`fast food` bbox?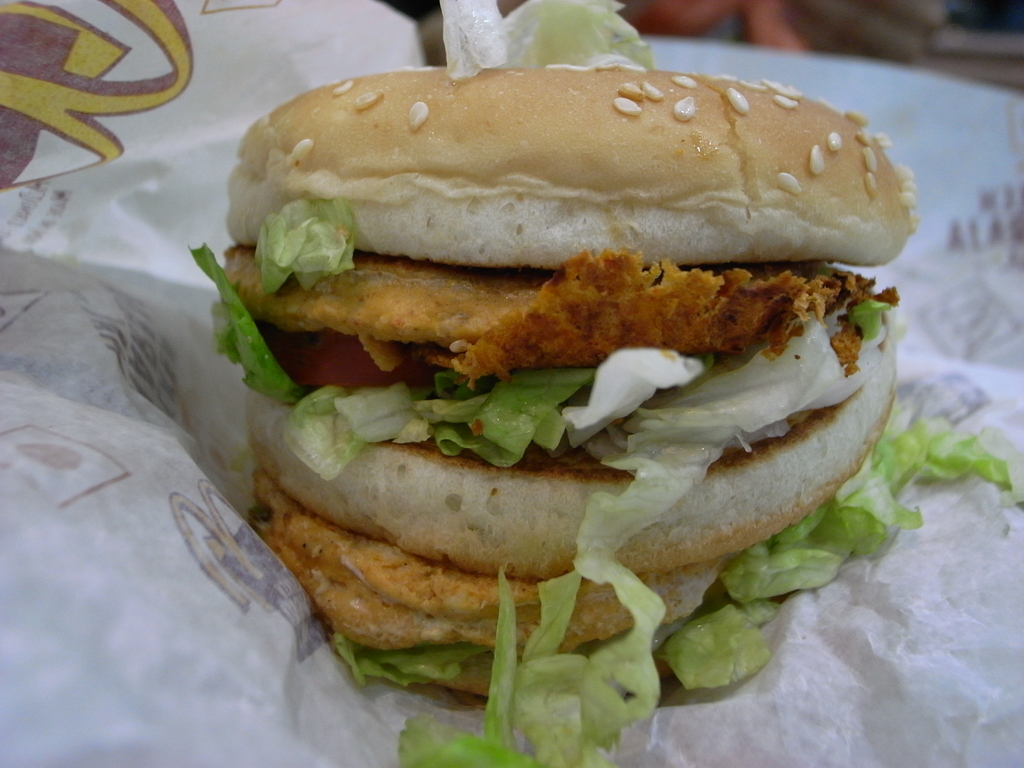
179:17:936:717
